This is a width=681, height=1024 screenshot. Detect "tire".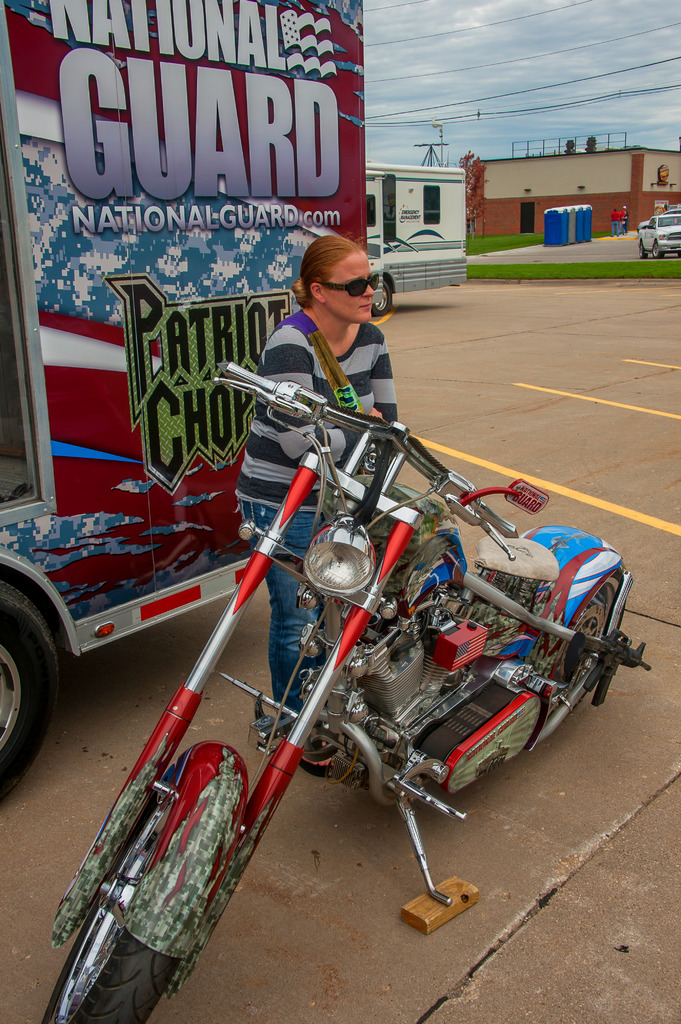
l=1, t=595, r=58, b=751.
